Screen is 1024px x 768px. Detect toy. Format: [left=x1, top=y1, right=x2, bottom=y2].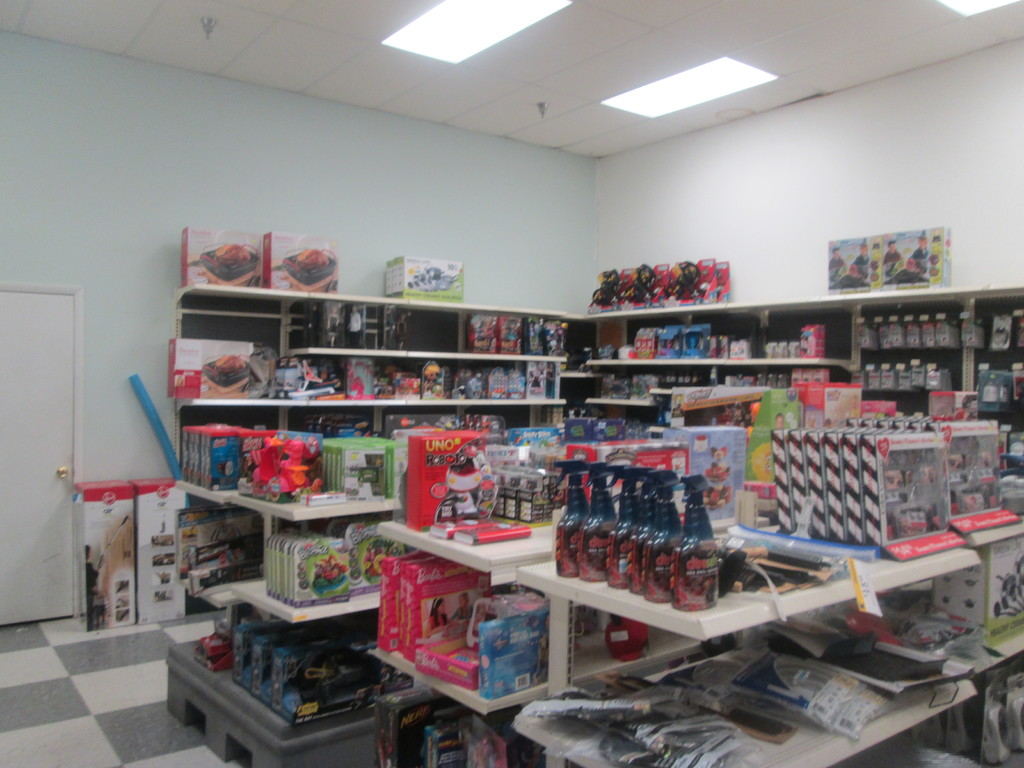
[left=243, top=435, right=325, bottom=506].
